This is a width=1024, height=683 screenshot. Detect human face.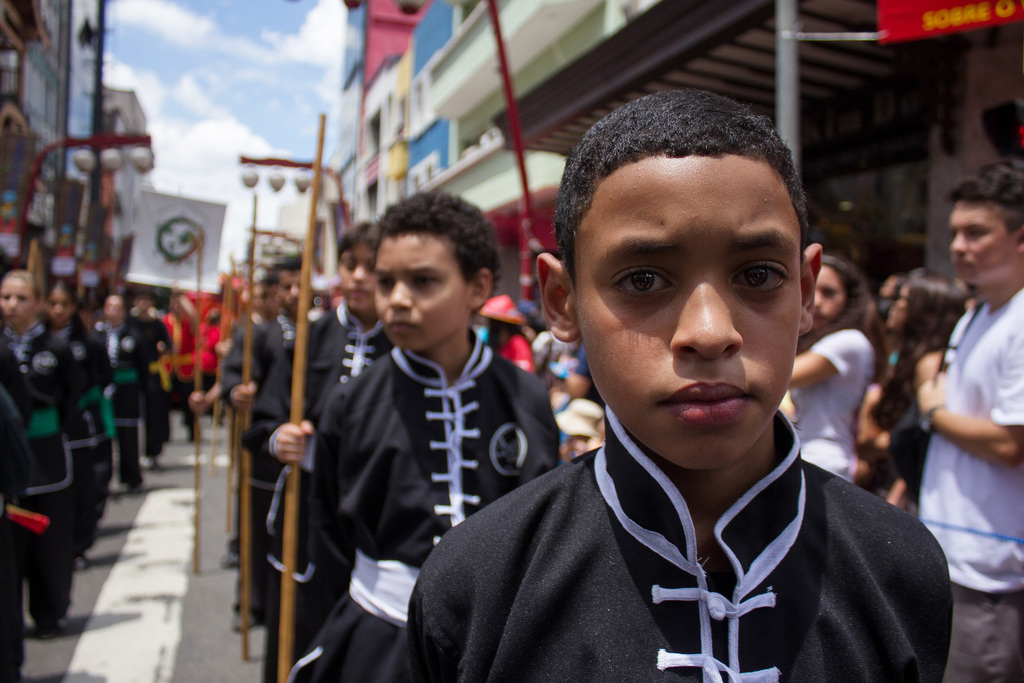
{"left": 48, "top": 288, "right": 72, "bottom": 327}.
